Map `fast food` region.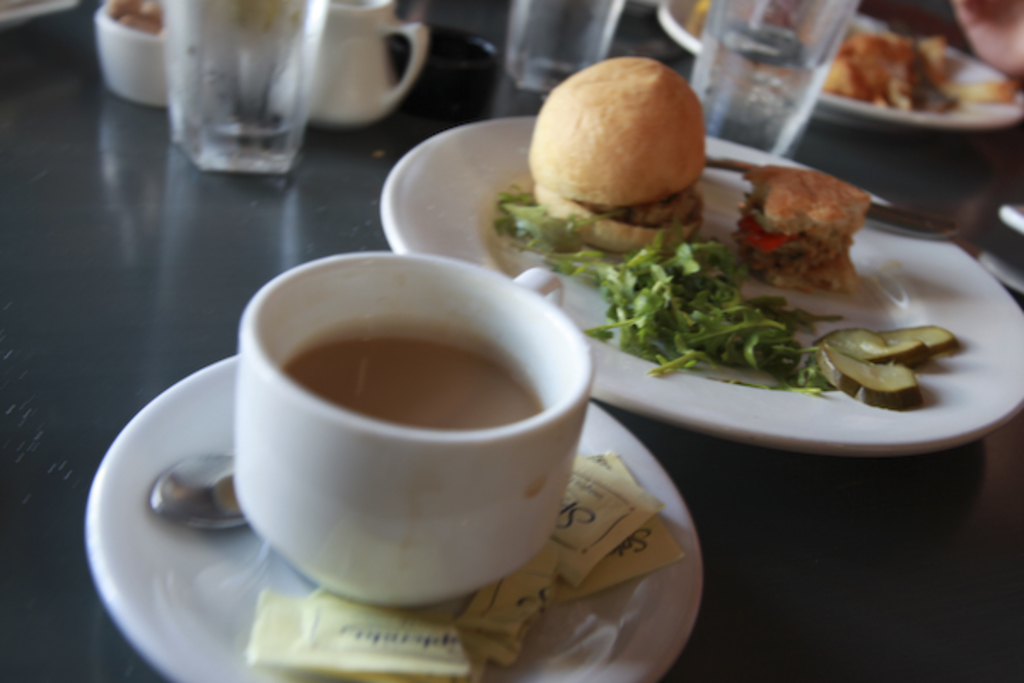
Mapped to 817 22 1009 114.
